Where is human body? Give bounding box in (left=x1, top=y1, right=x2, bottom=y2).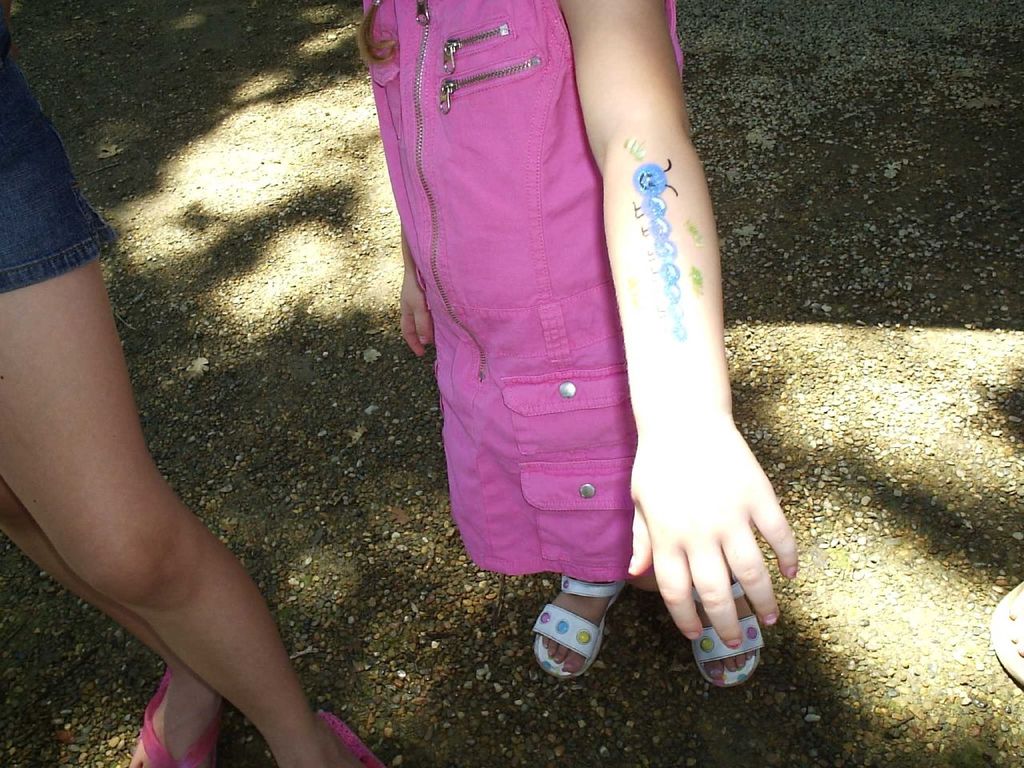
(left=344, top=0, right=774, bottom=683).
